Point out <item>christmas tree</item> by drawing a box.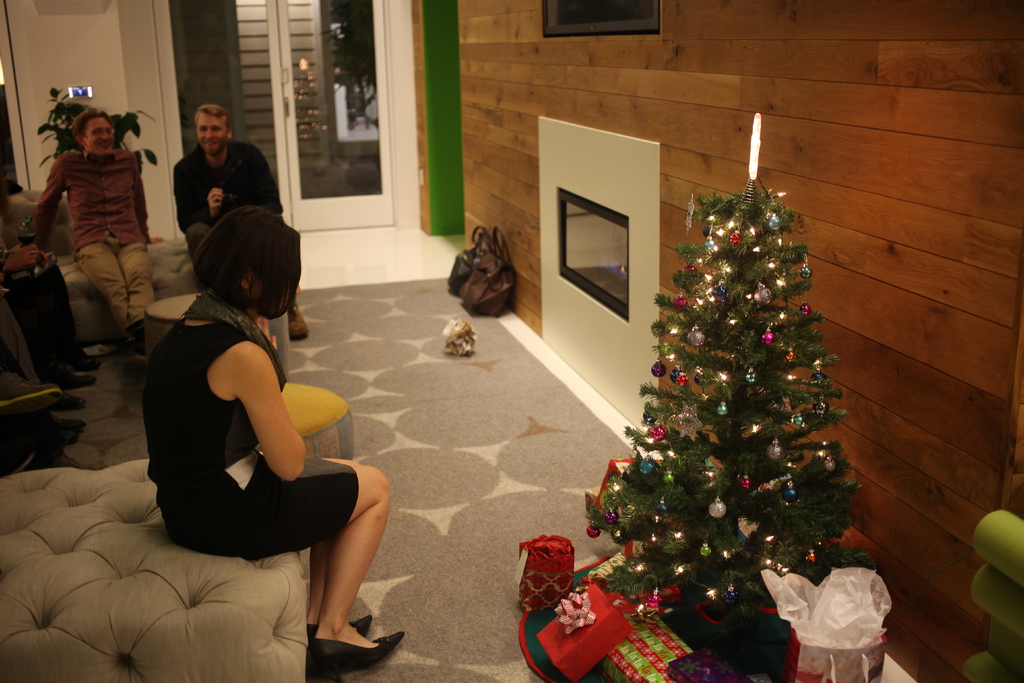
579,108,875,646.
